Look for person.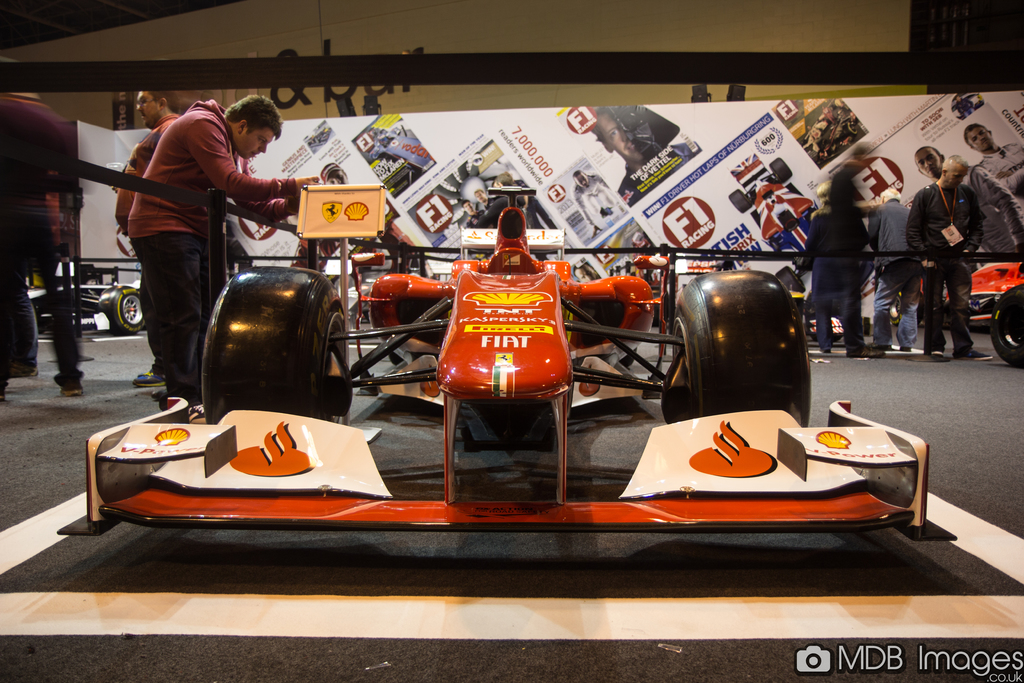
Found: {"x1": 797, "y1": 156, "x2": 988, "y2": 362}.
